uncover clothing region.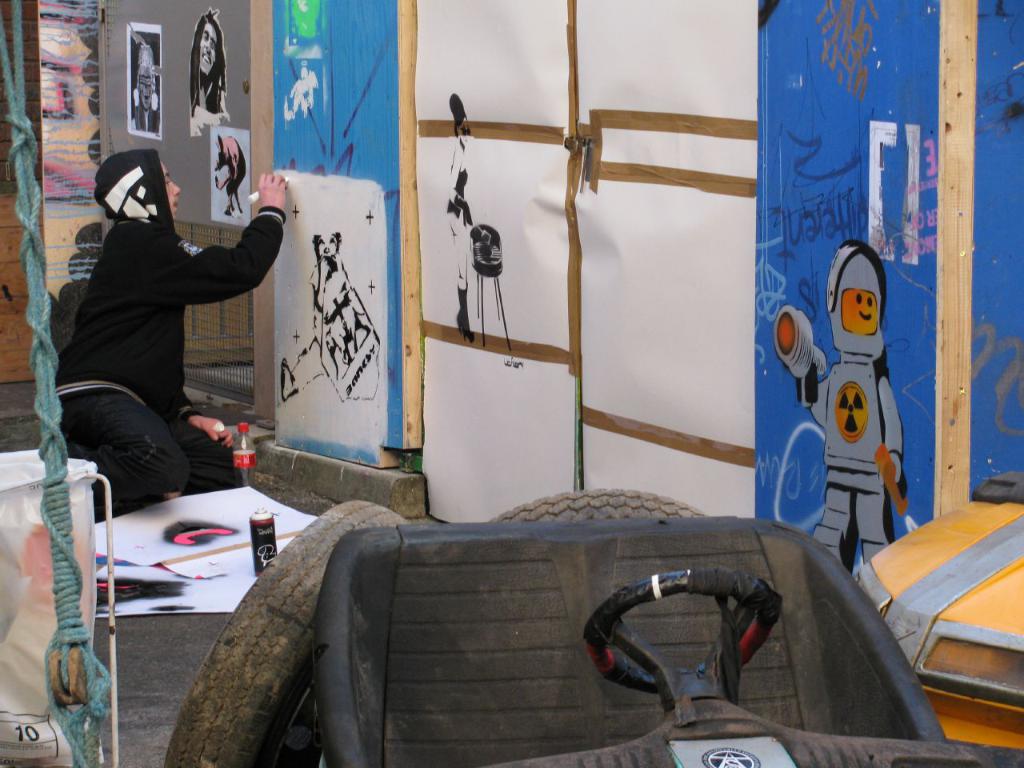
Uncovered: box=[53, 154, 288, 518].
